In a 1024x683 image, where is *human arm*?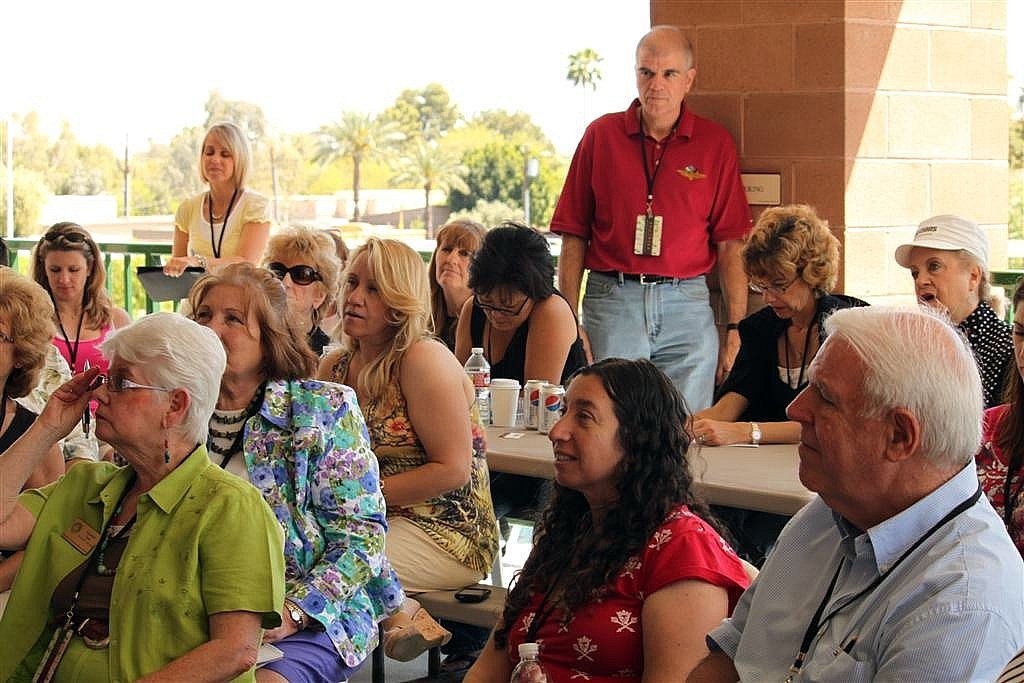
(636, 516, 729, 682).
